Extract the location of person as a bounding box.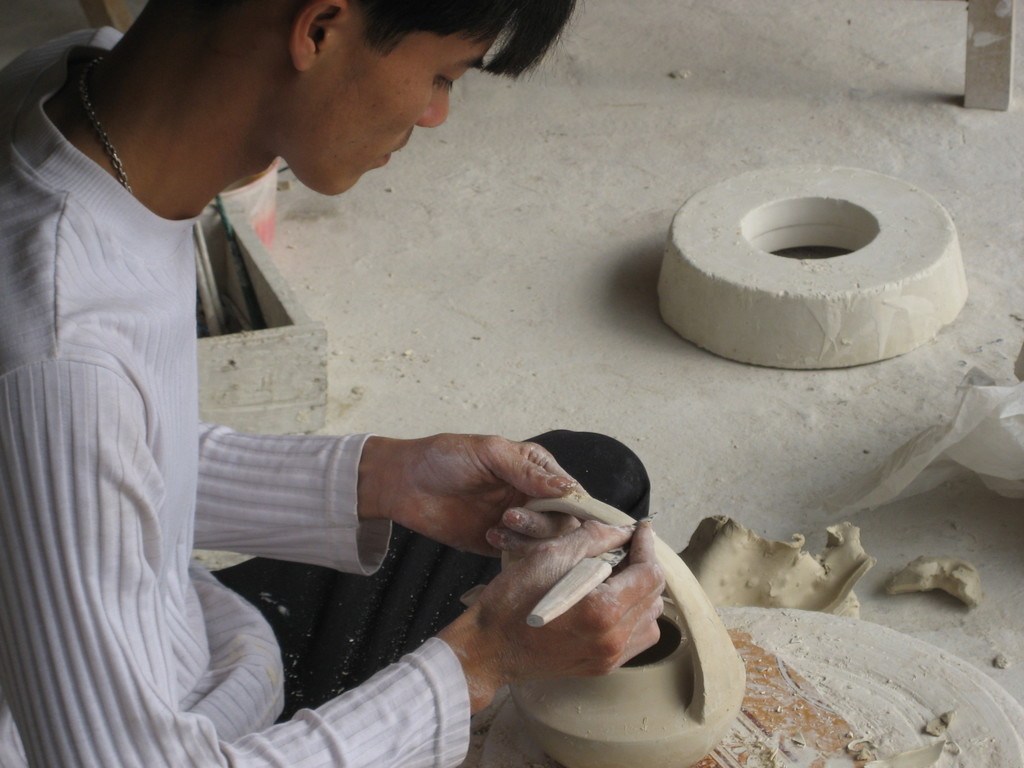
26, 12, 707, 754.
